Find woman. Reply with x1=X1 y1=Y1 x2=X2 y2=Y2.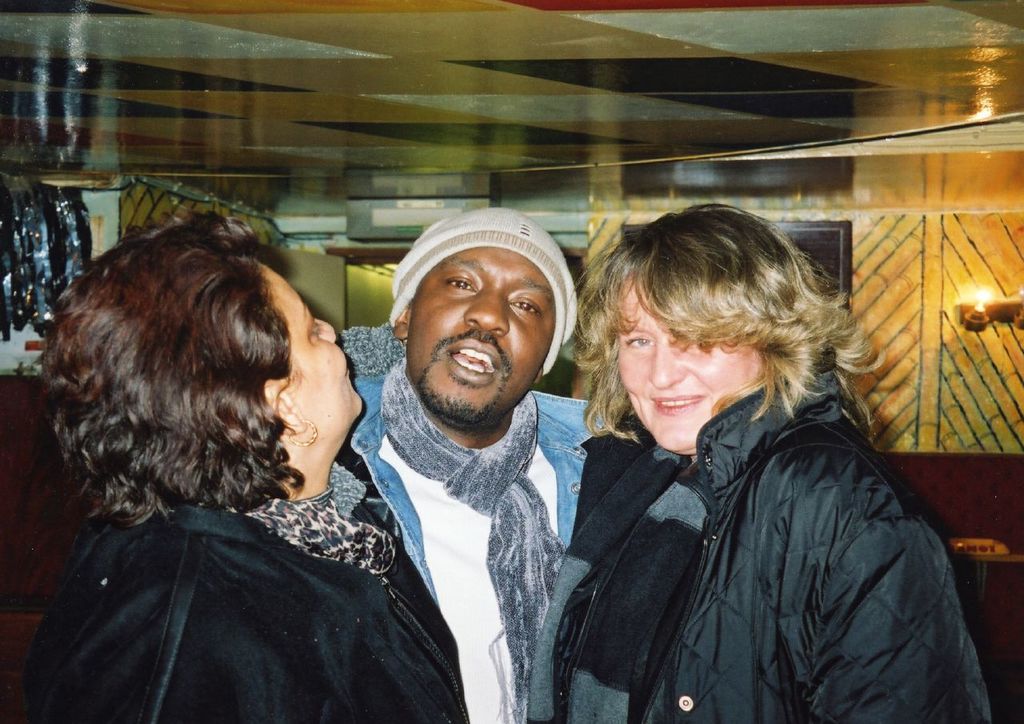
x1=18 y1=224 x2=467 y2=723.
